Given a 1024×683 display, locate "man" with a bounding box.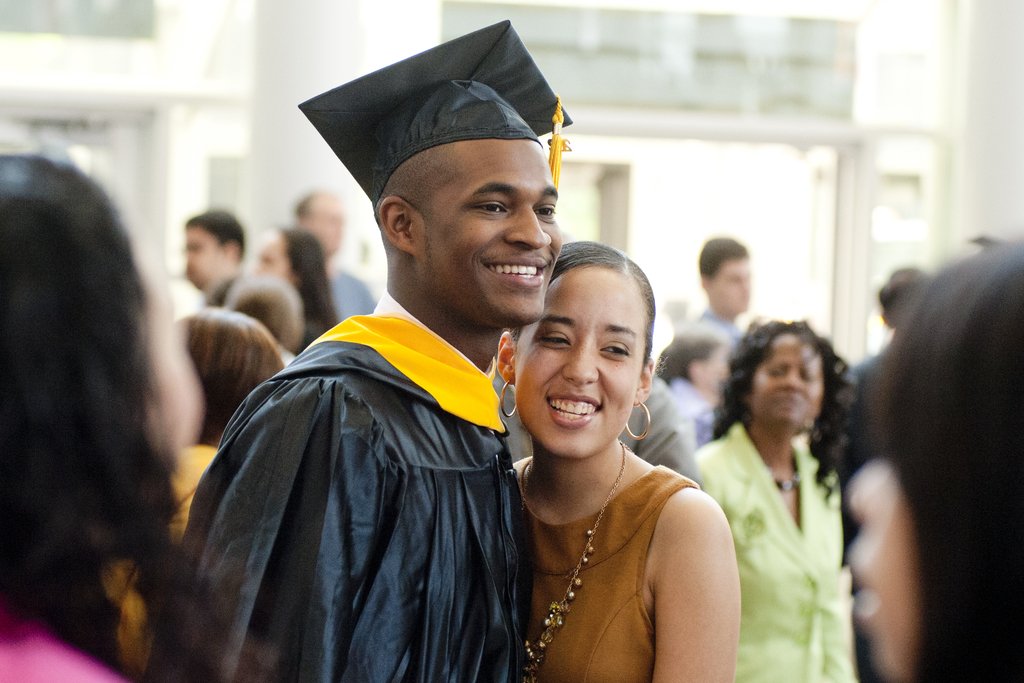
Located: region(294, 192, 376, 327).
